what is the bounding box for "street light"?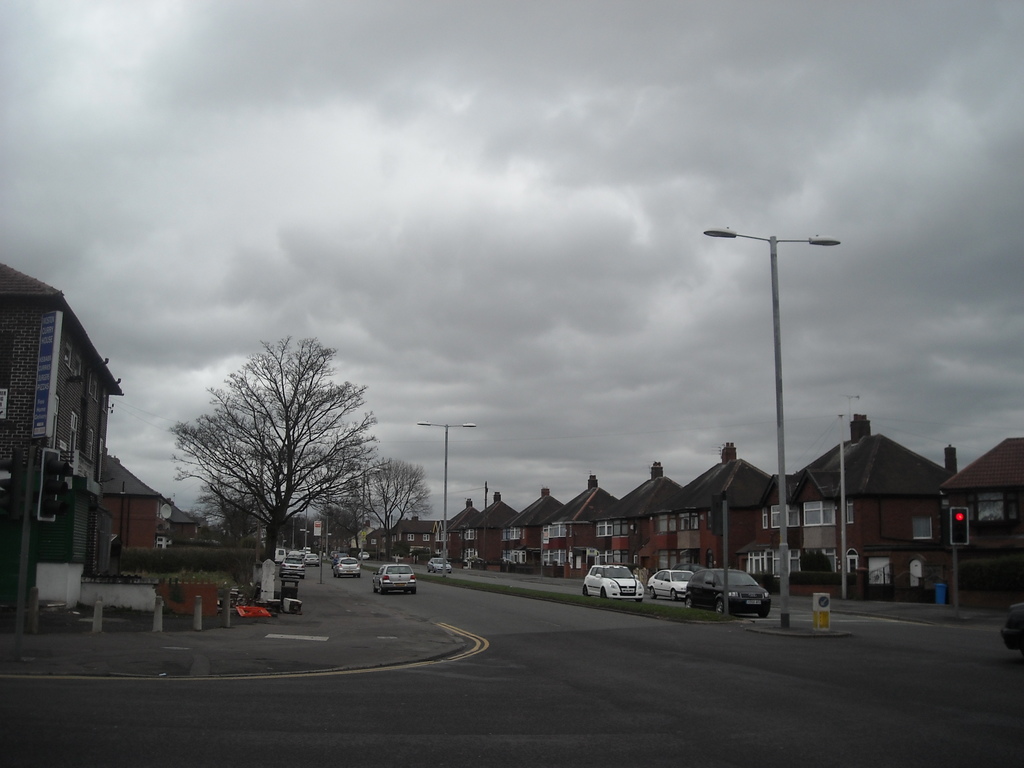
bbox=[325, 466, 383, 561].
